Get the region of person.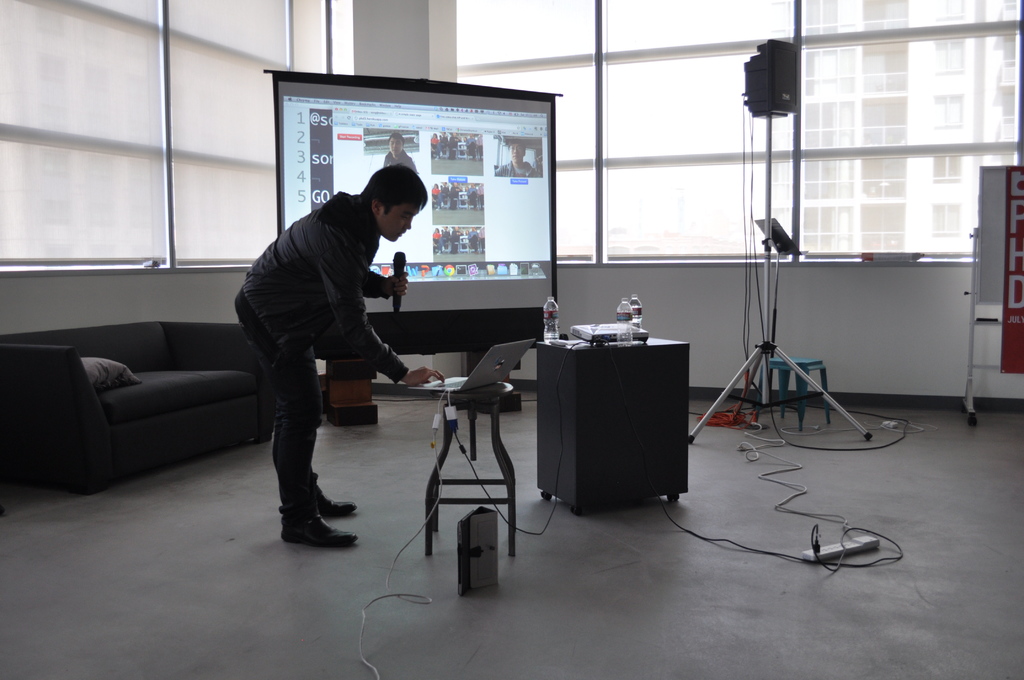
{"x1": 493, "y1": 142, "x2": 541, "y2": 177}.
